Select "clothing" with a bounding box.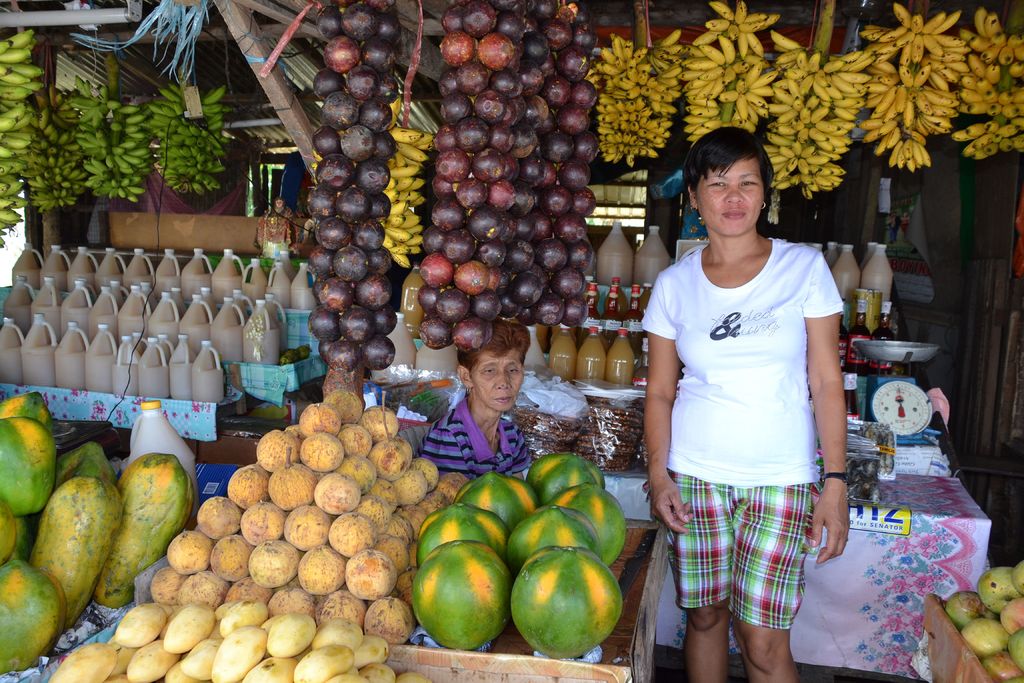
645:199:851:628.
